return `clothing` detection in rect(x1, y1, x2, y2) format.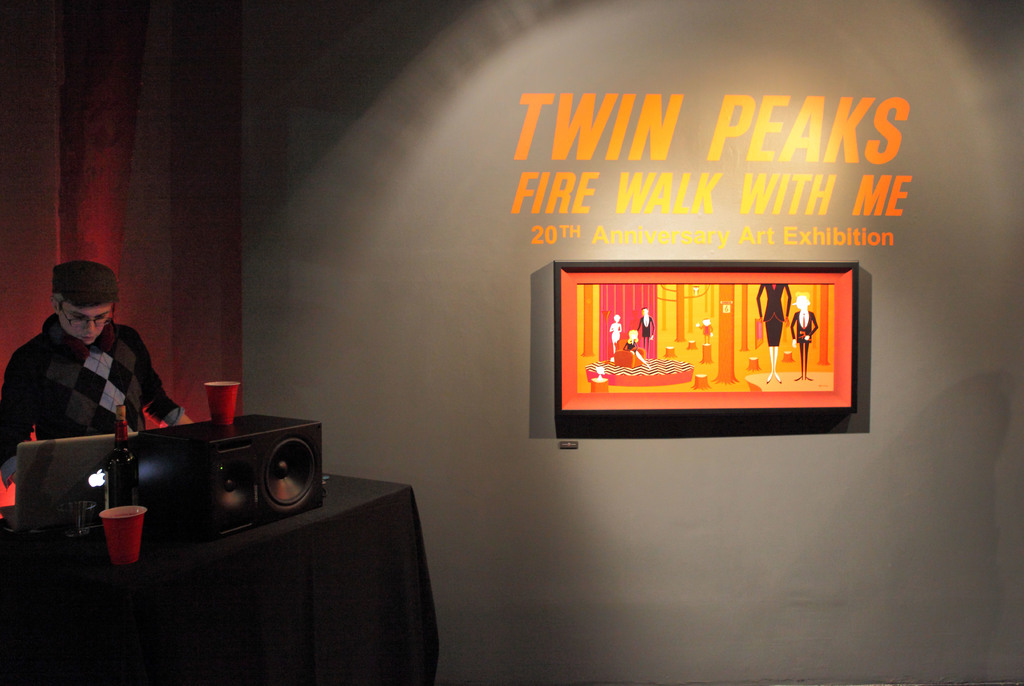
rect(634, 314, 657, 356).
